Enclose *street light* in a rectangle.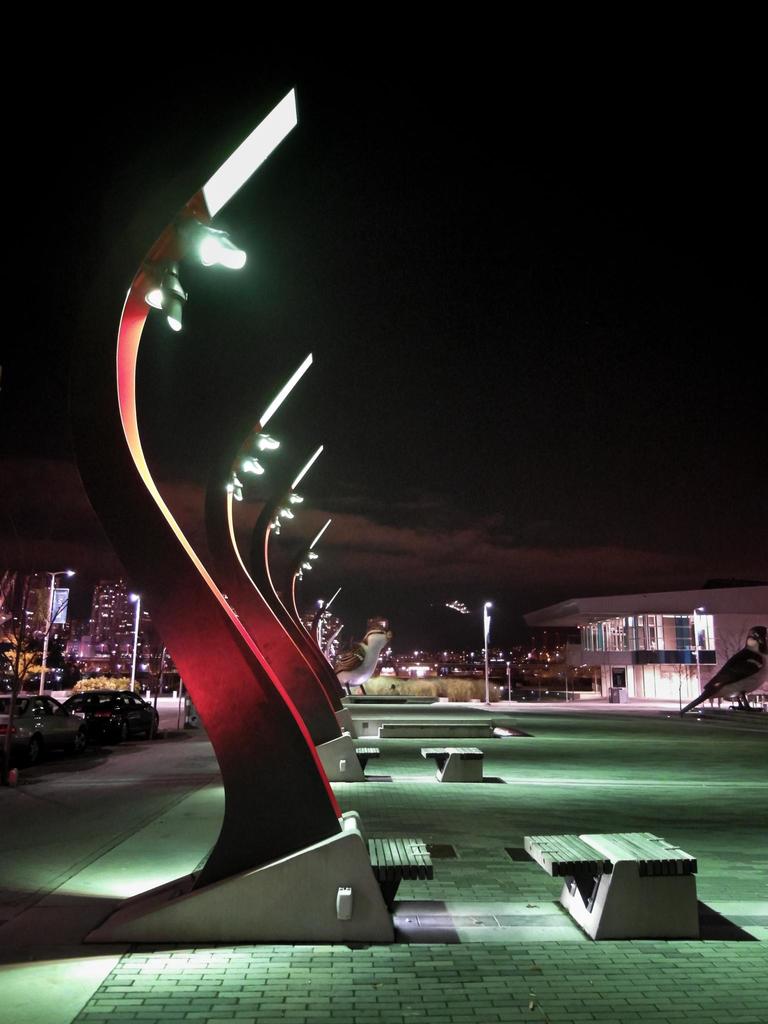
<box>484,601,491,705</box>.
